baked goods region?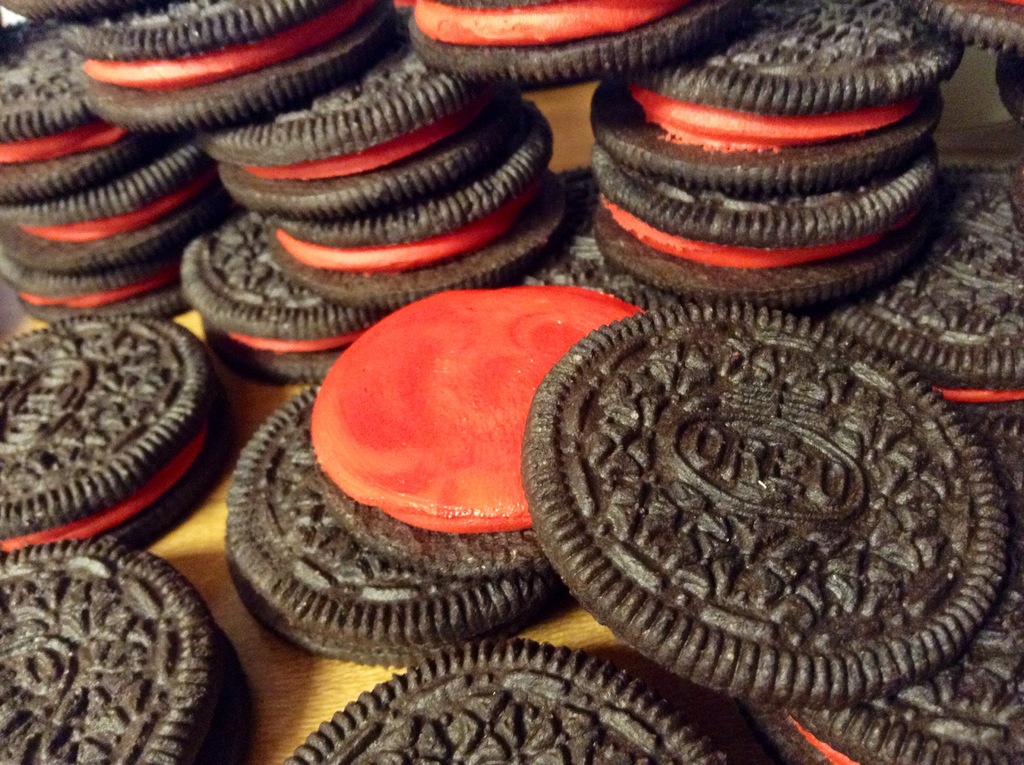
(527, 292, 999, 707)
